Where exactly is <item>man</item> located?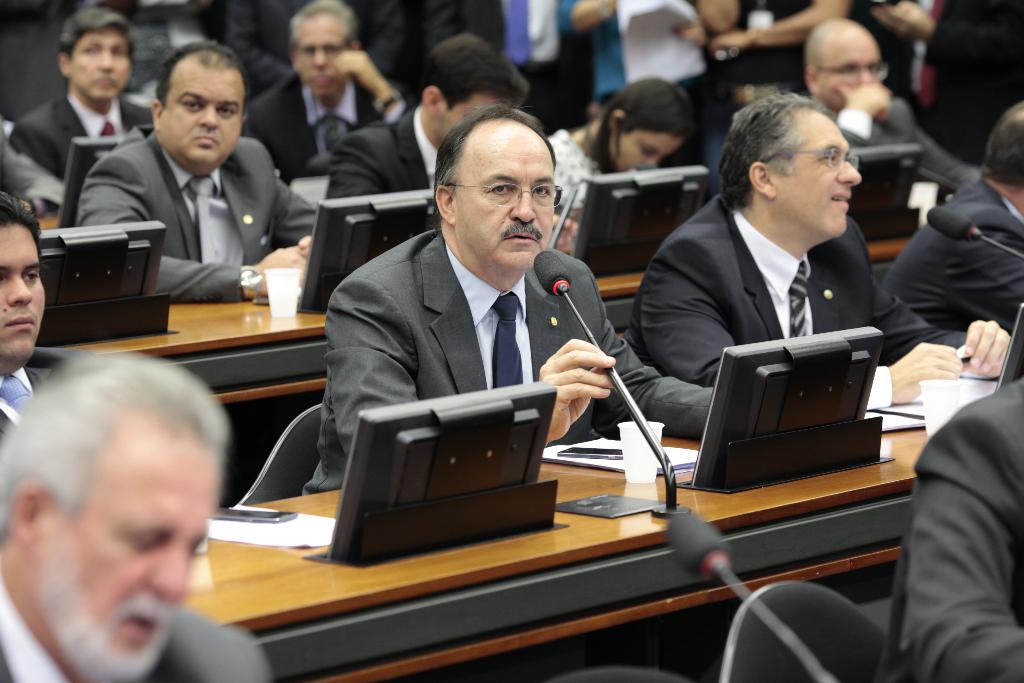
Its bounding box is box(623, 86, 1005, 411).
